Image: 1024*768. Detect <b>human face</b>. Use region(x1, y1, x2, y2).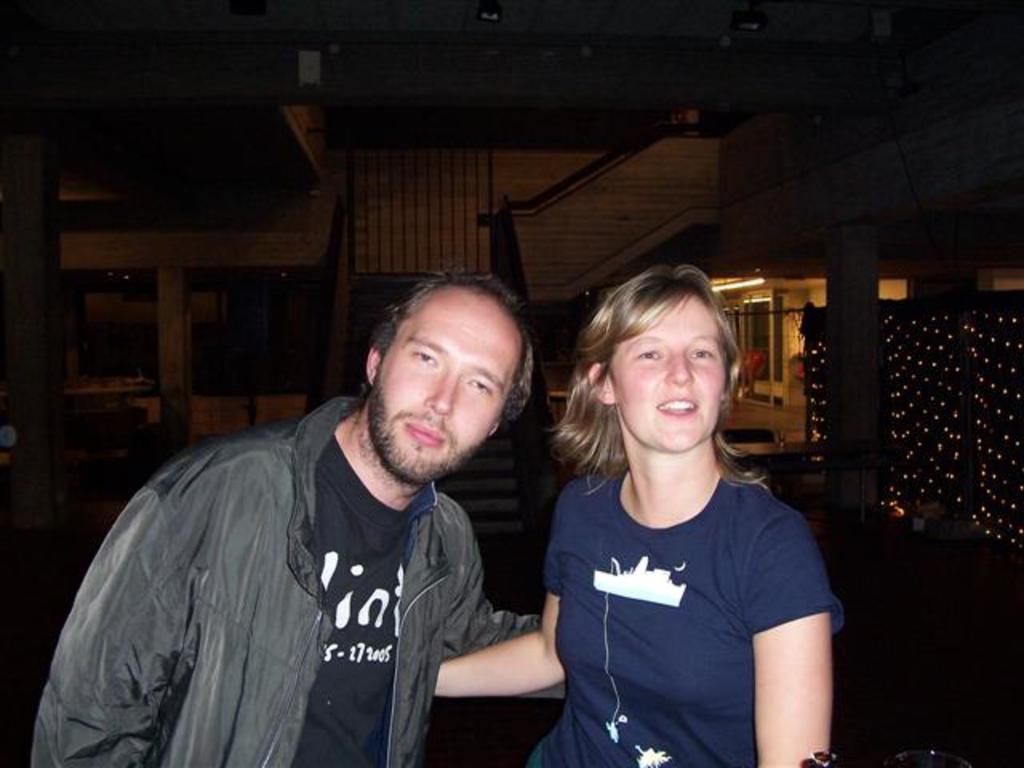
region(618, 301, 725, 458).
